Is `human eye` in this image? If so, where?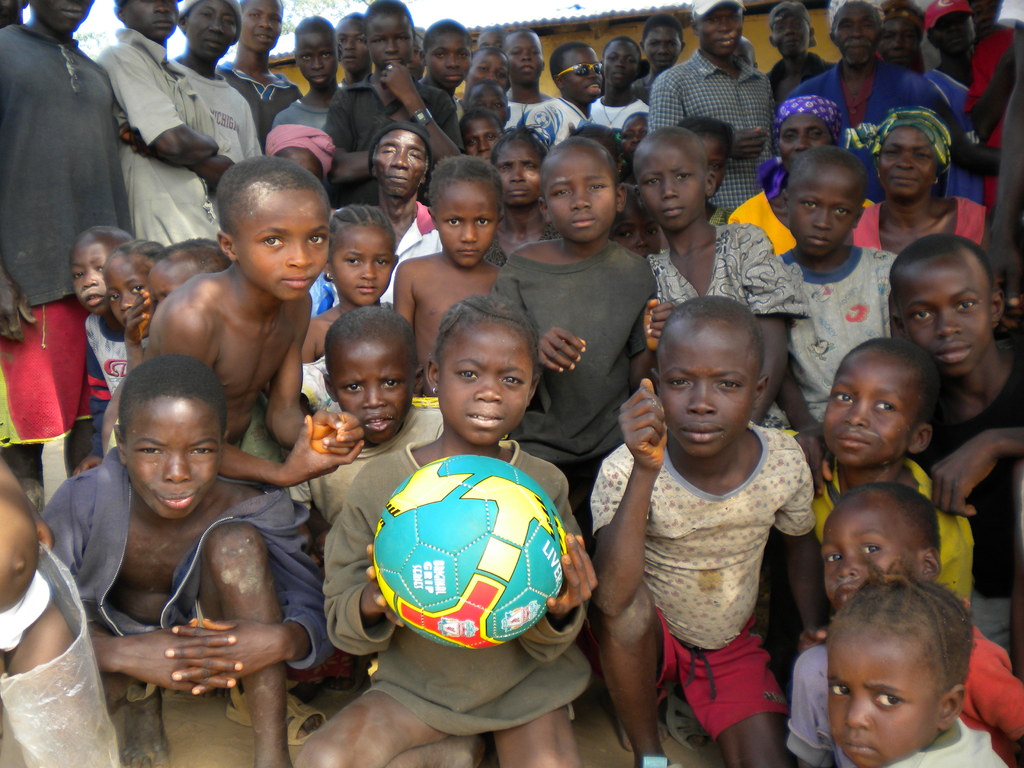
Yes, at box=[938, 21, 945, 31].
